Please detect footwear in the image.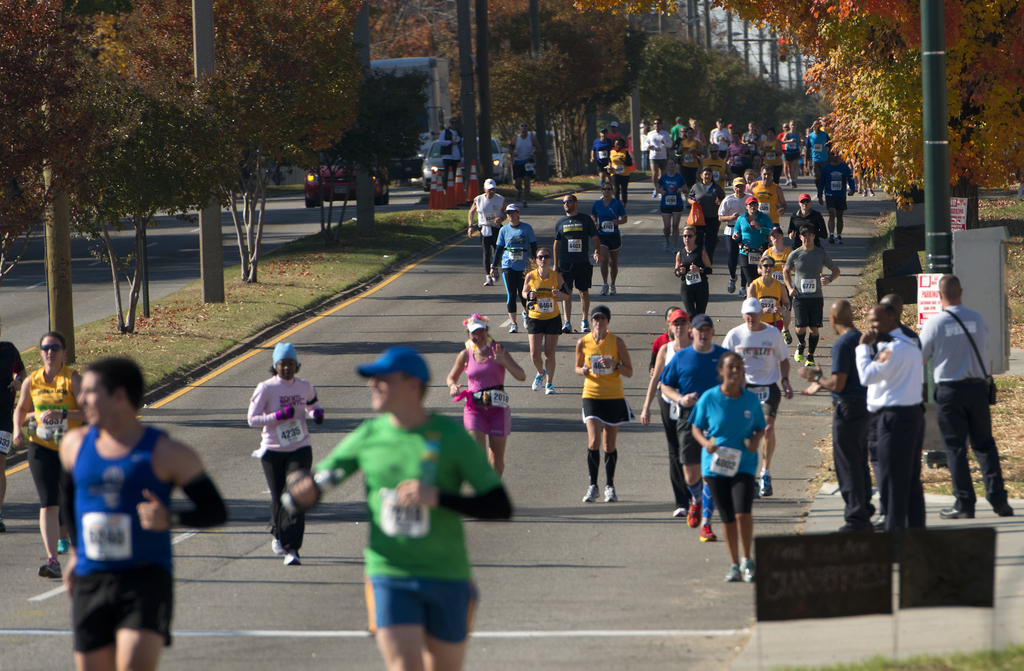
x1=806, y1=354, x2=815, y2=369.
